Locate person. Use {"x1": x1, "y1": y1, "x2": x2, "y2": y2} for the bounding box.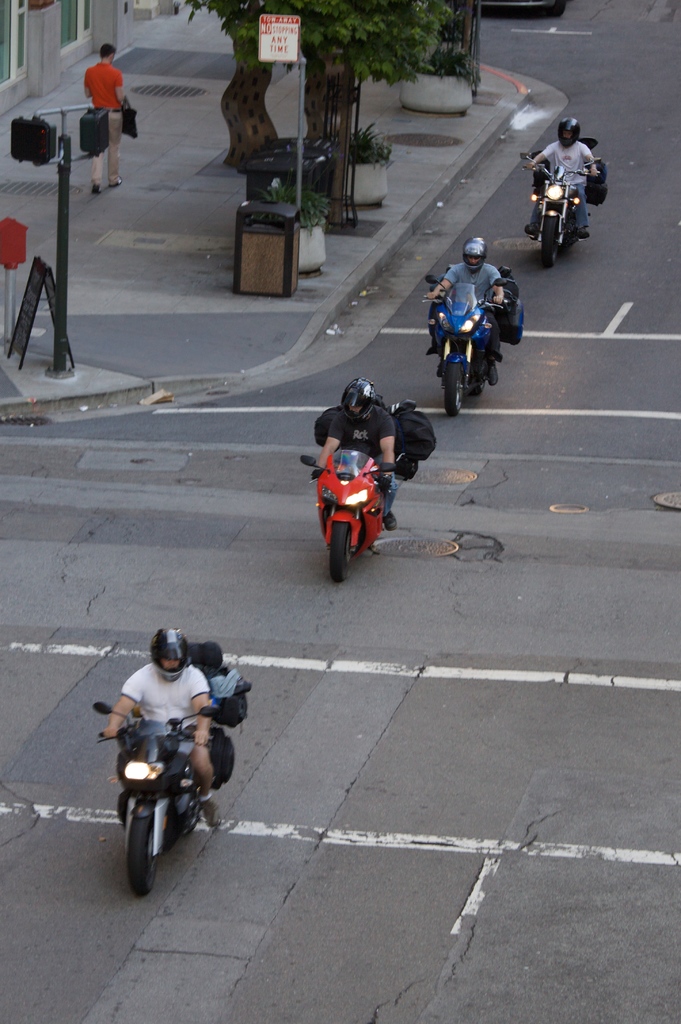
{"x1": 106, "y1": 627, "x2": 225, "y2": 857}.
